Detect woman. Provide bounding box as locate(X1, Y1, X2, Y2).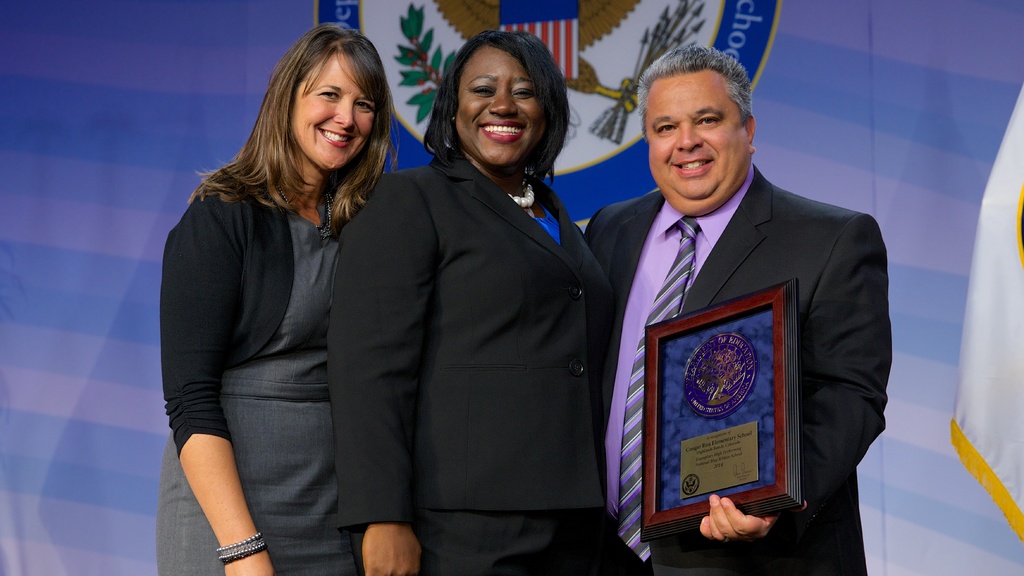
locate(158, 28, 408, 561).
